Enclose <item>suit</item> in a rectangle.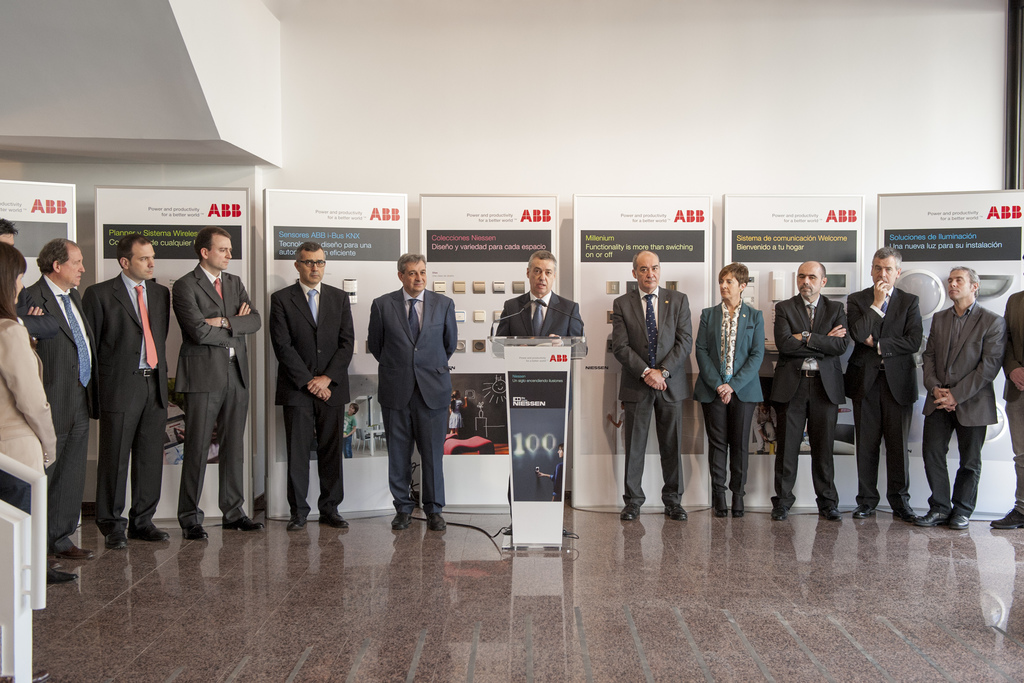
select_region(26, 275, 103, 541).
